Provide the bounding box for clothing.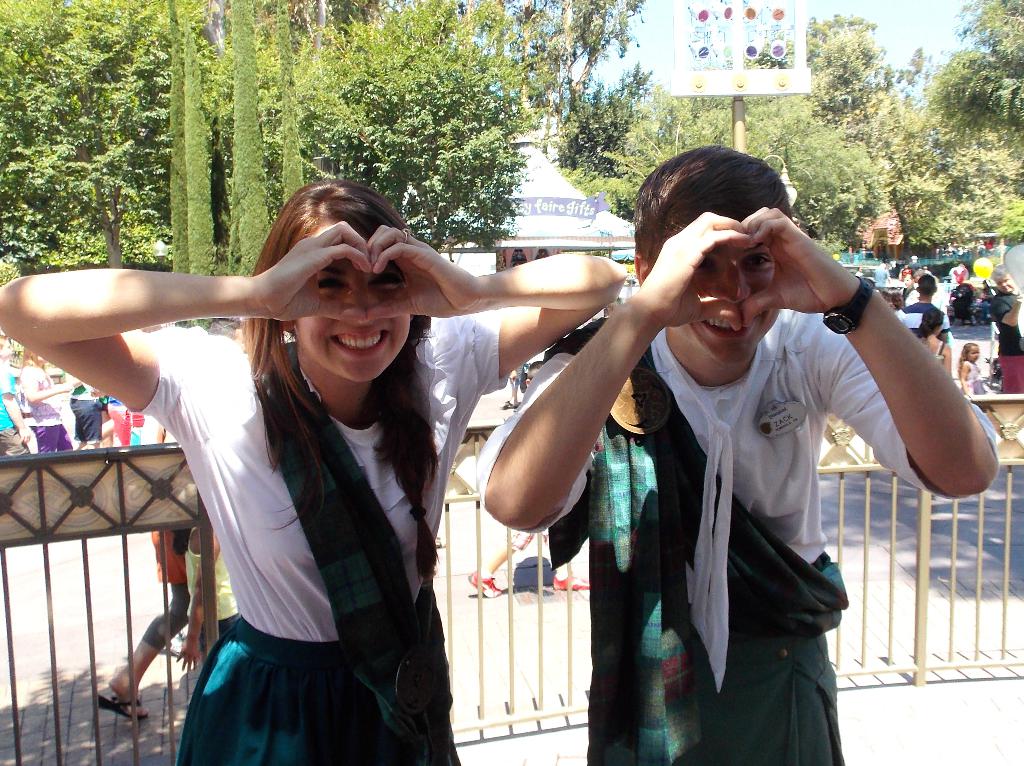
{"x1": 141, "y1": 314, "x2": 508, "y2": 762}.
